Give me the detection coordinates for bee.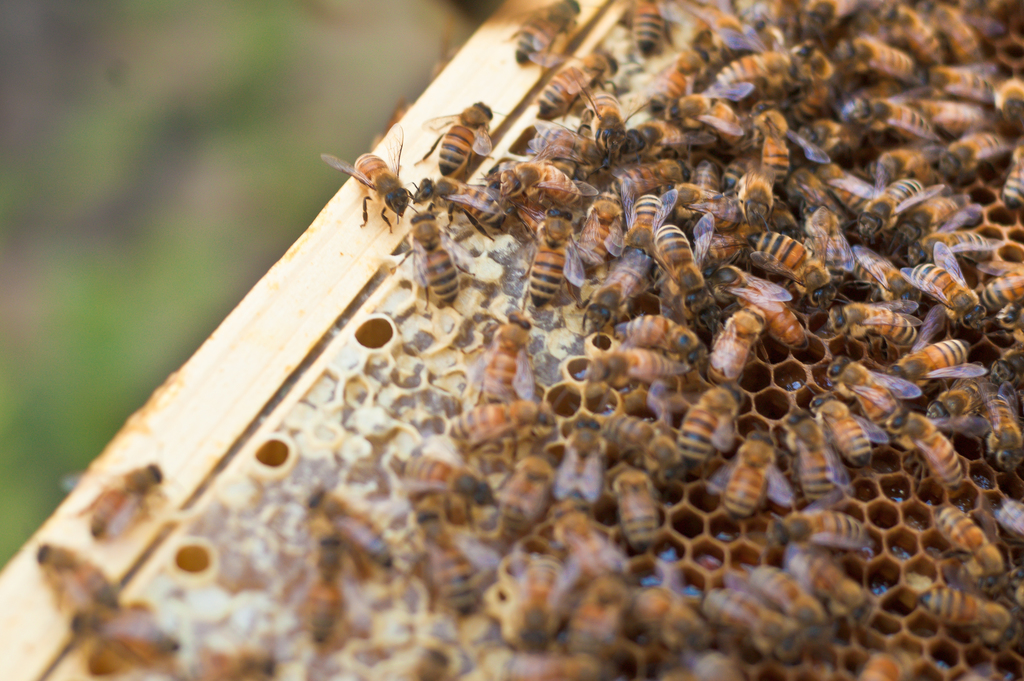
bbox=(457, 295, 537, 407).
